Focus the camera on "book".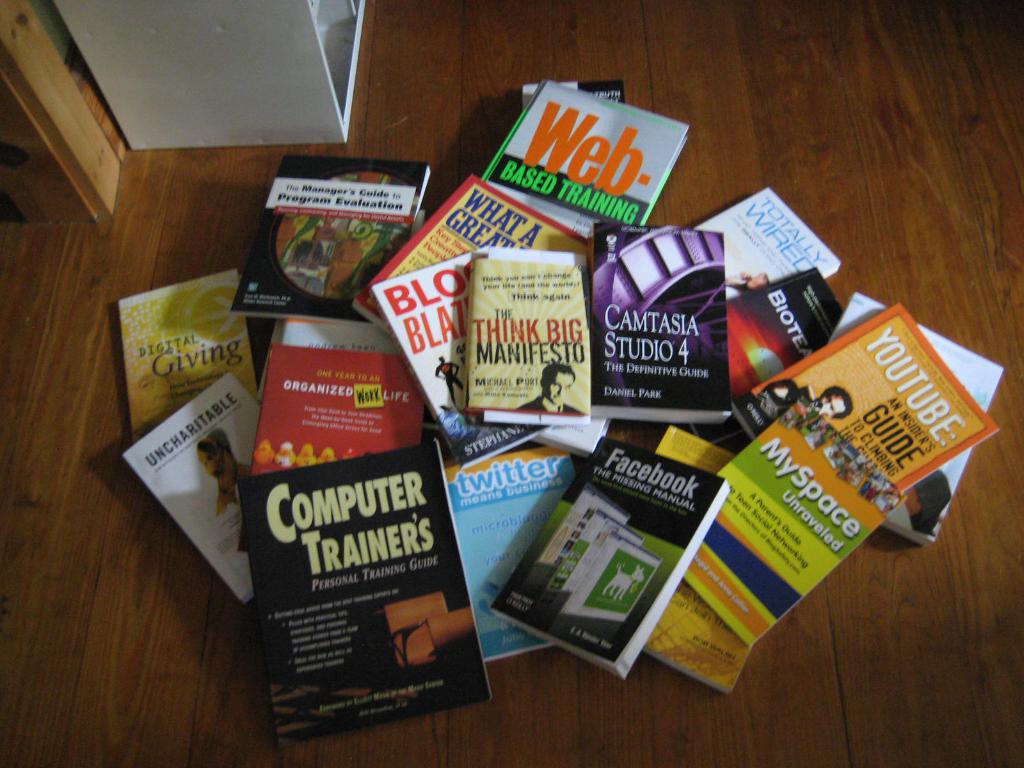
Focus region: (237,438,489,733).
